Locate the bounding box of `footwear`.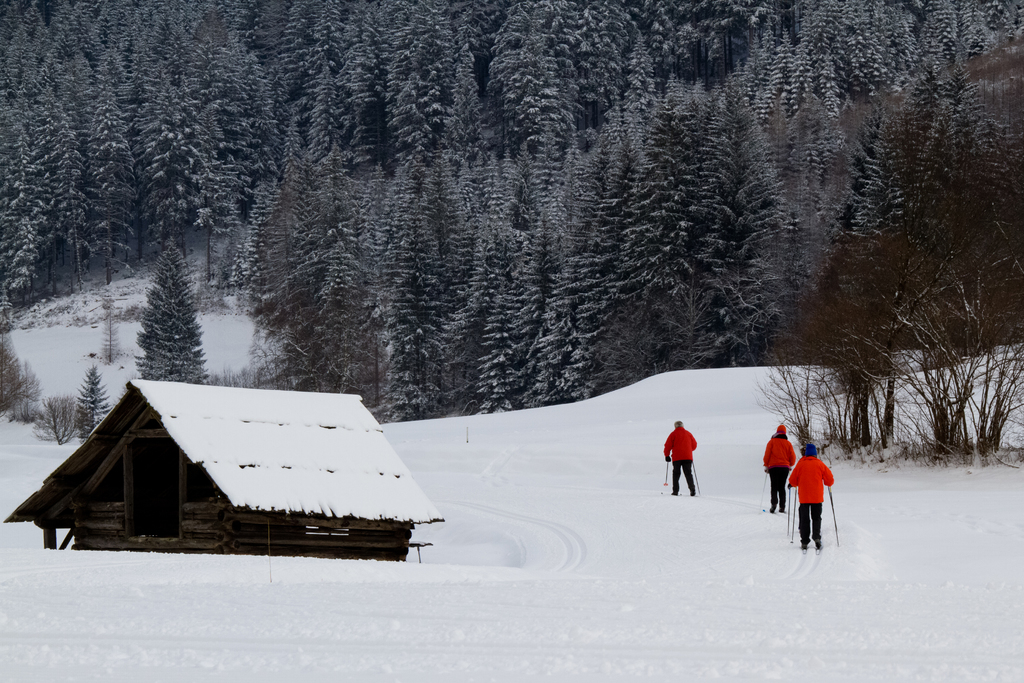
Bounding box: [x1=780, y1=504, x2=786, y2=511].
